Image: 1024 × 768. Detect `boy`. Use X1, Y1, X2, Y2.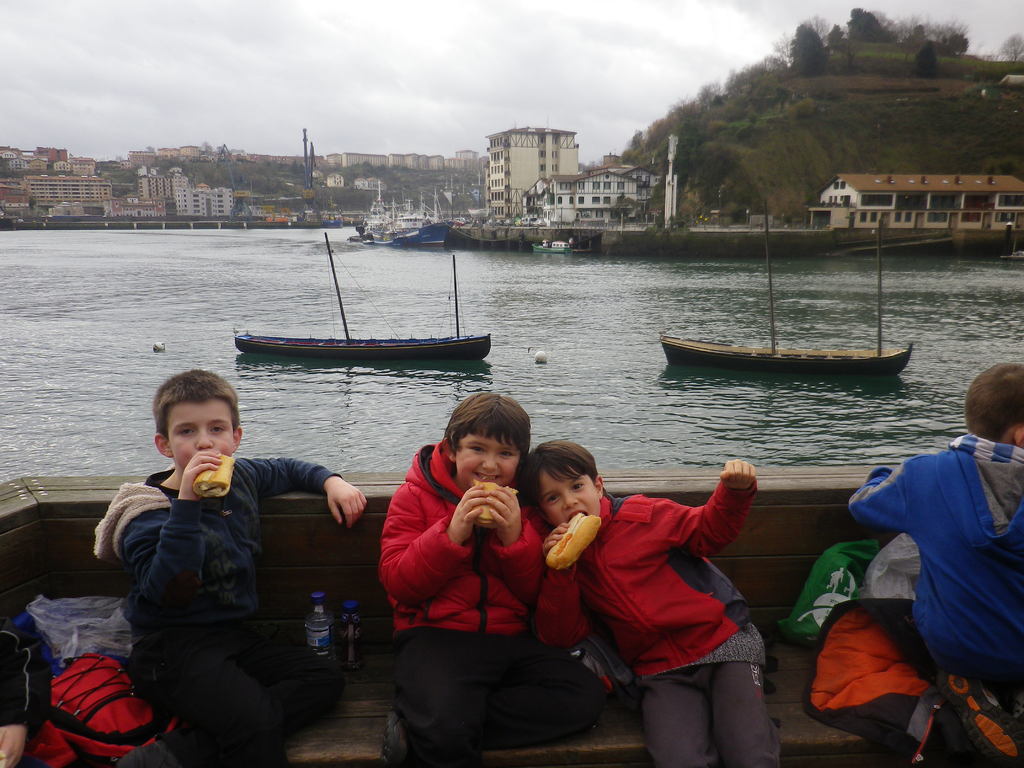
843, 363, 1023, 663.
